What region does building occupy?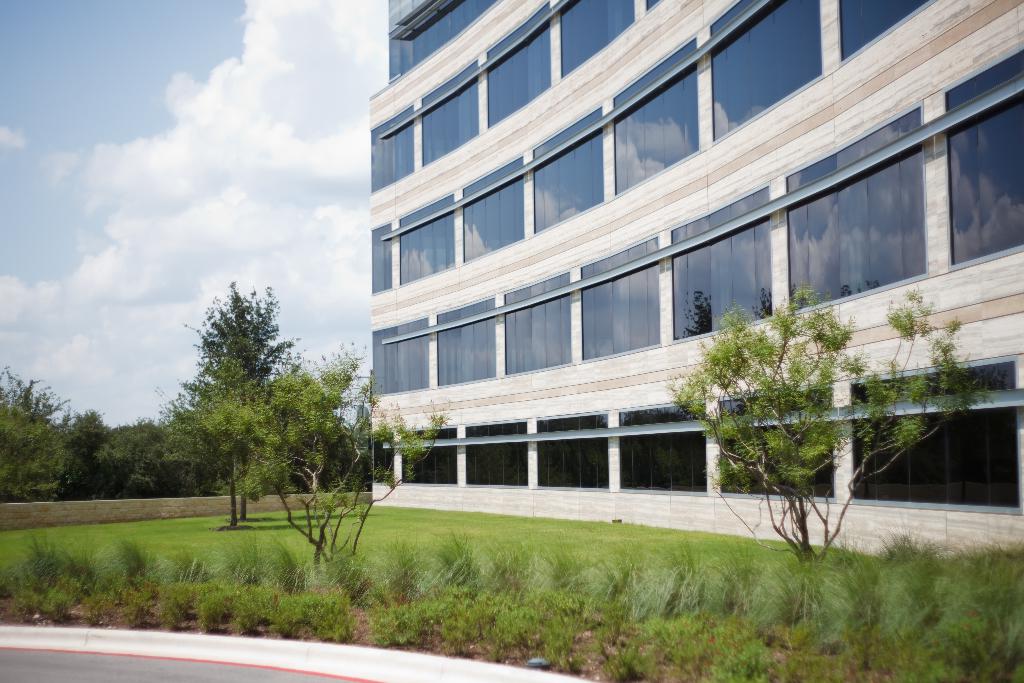
crop(371, 0, 1023, 566).
